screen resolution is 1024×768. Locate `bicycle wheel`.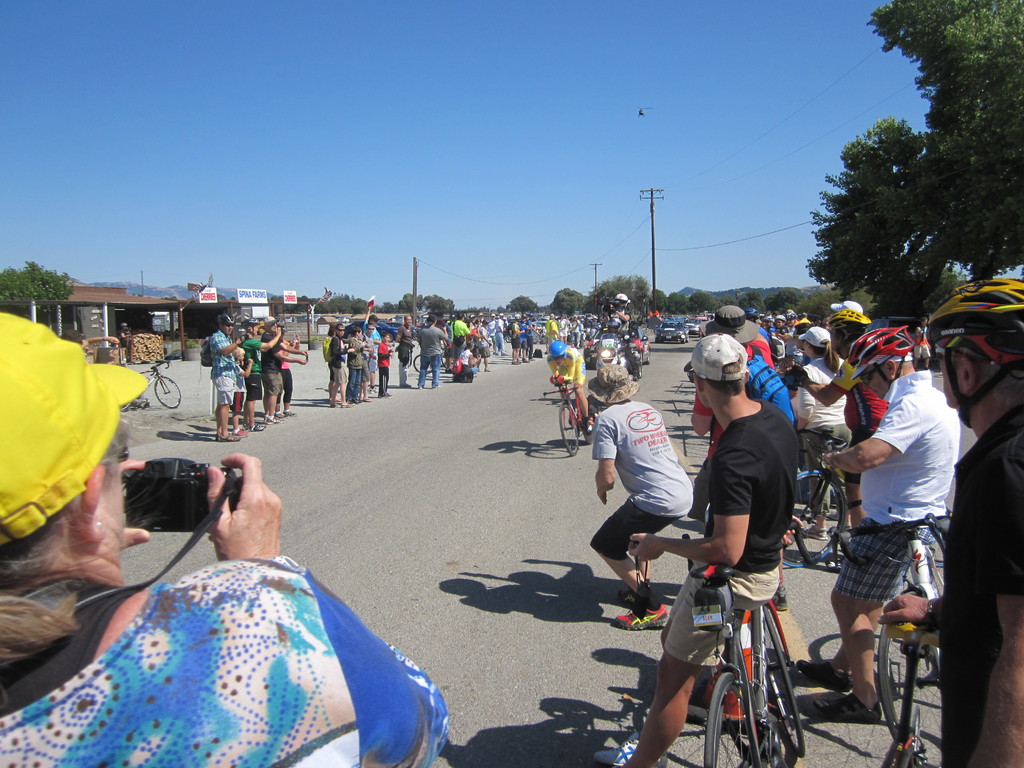
[left=154, top=373, right=184, bottom=409].
